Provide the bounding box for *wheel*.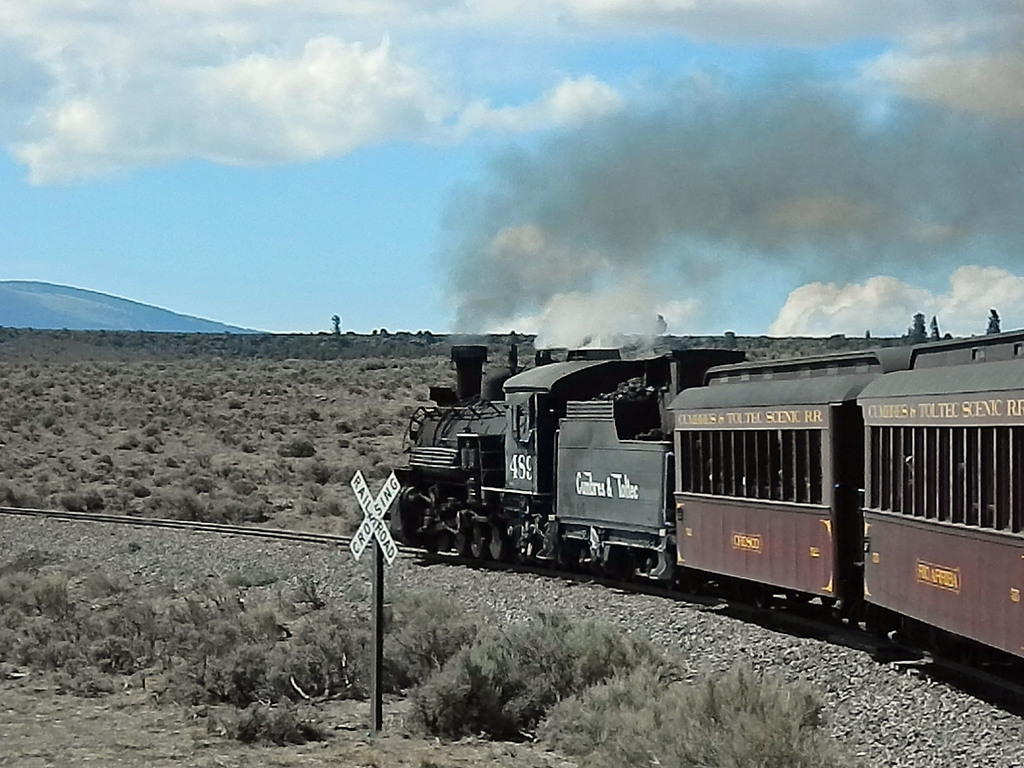
x1=454, y1=537, x2=470, y2=558.
